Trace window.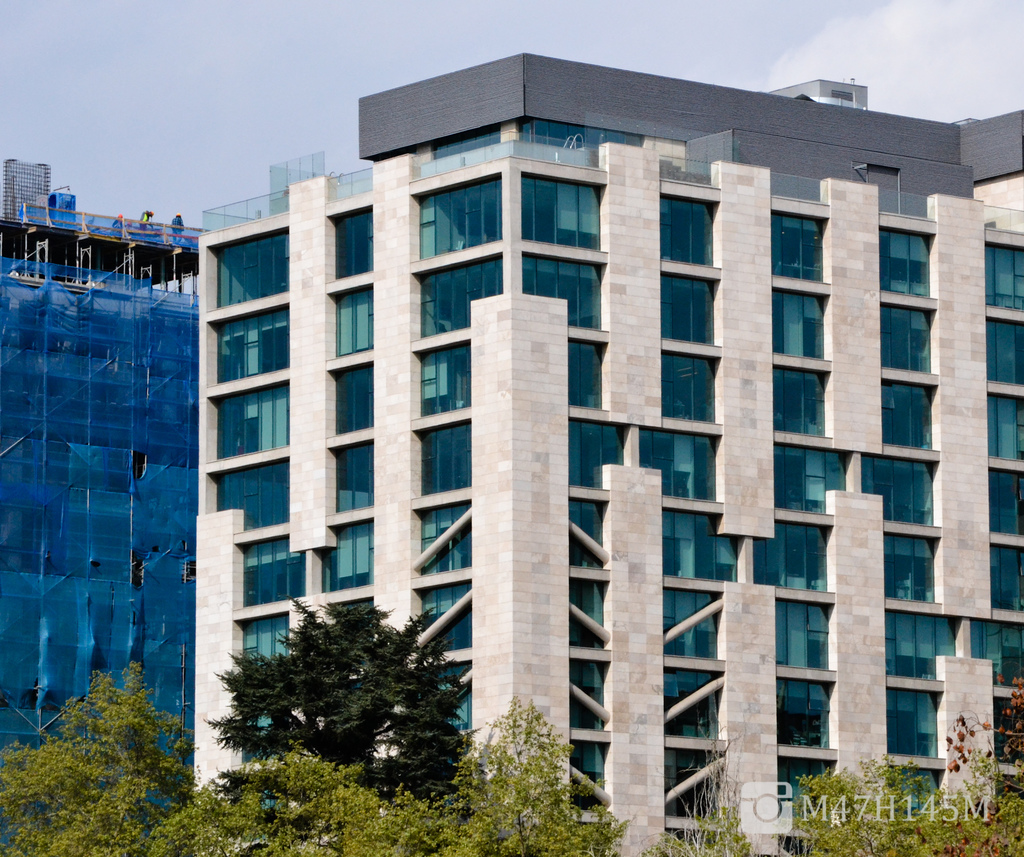
Traced to left=664, top=753, right=717, bottom=822.
